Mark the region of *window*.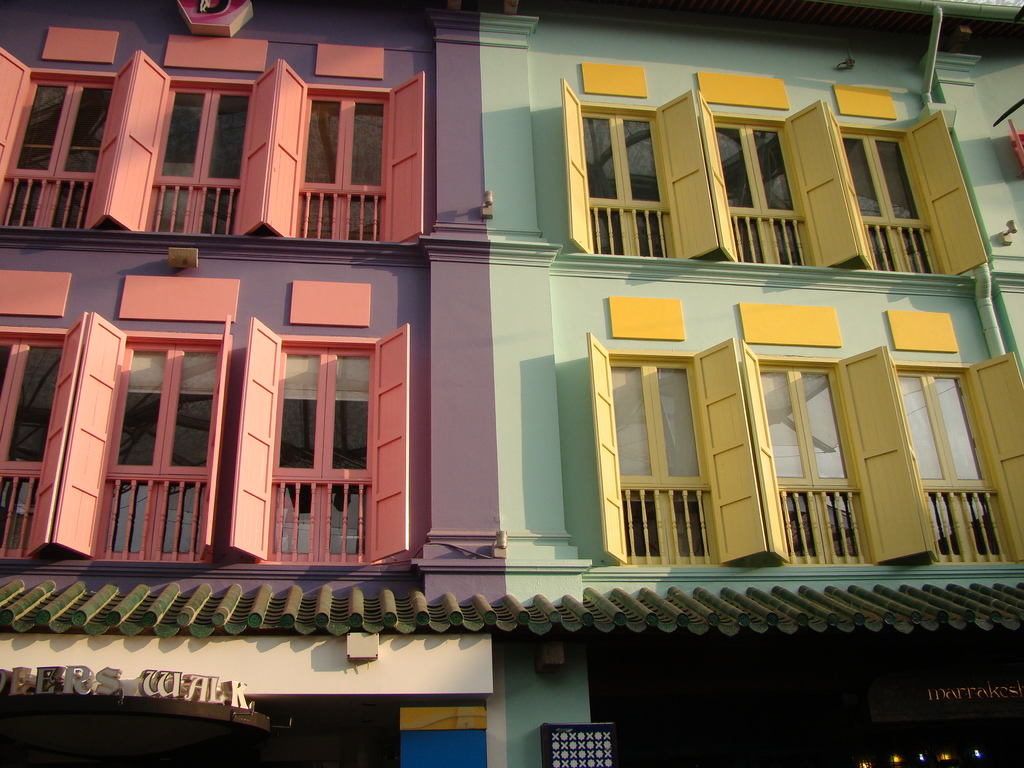
Region: bbox(897, 369, 1014, 561).
